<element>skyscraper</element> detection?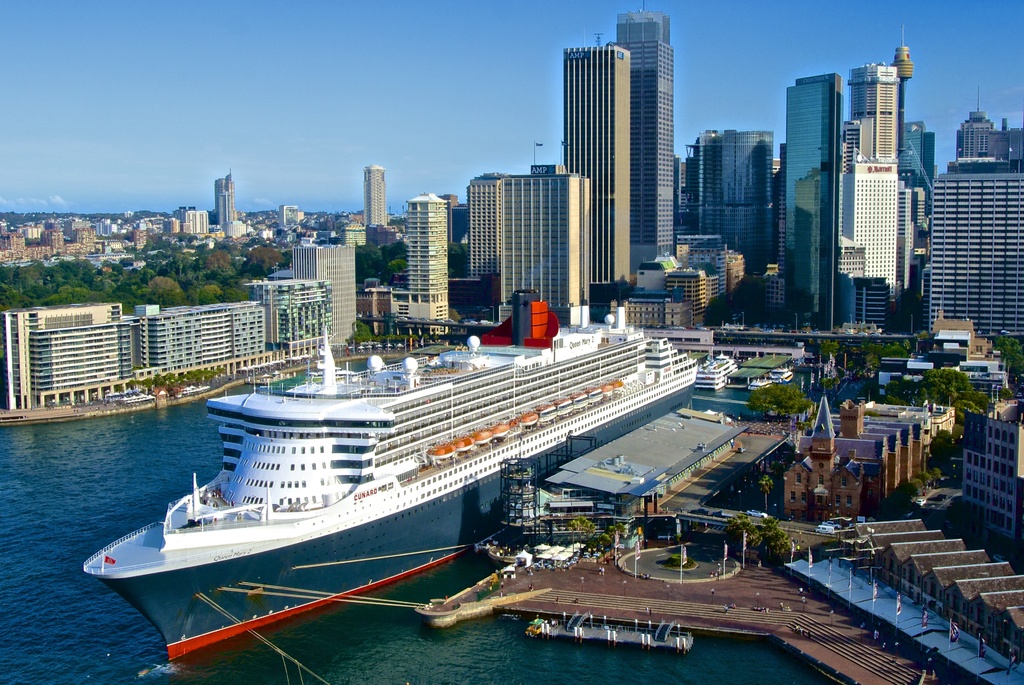
<bbox>923, 84, 1019, 342</bbox>
